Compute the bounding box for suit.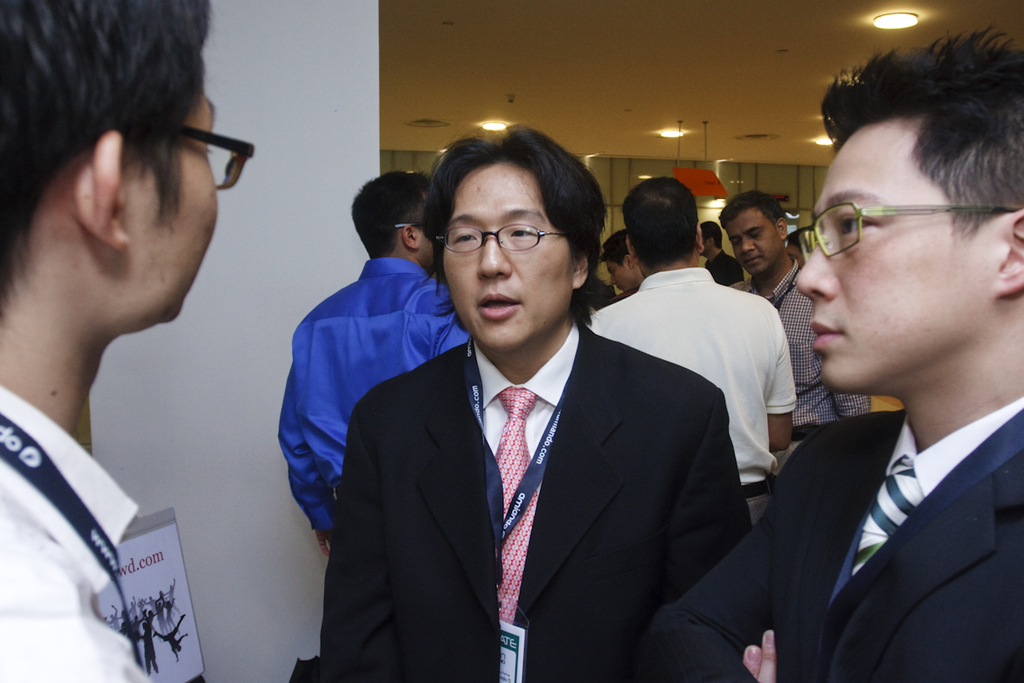
box=[318, 222, 754, 674].
